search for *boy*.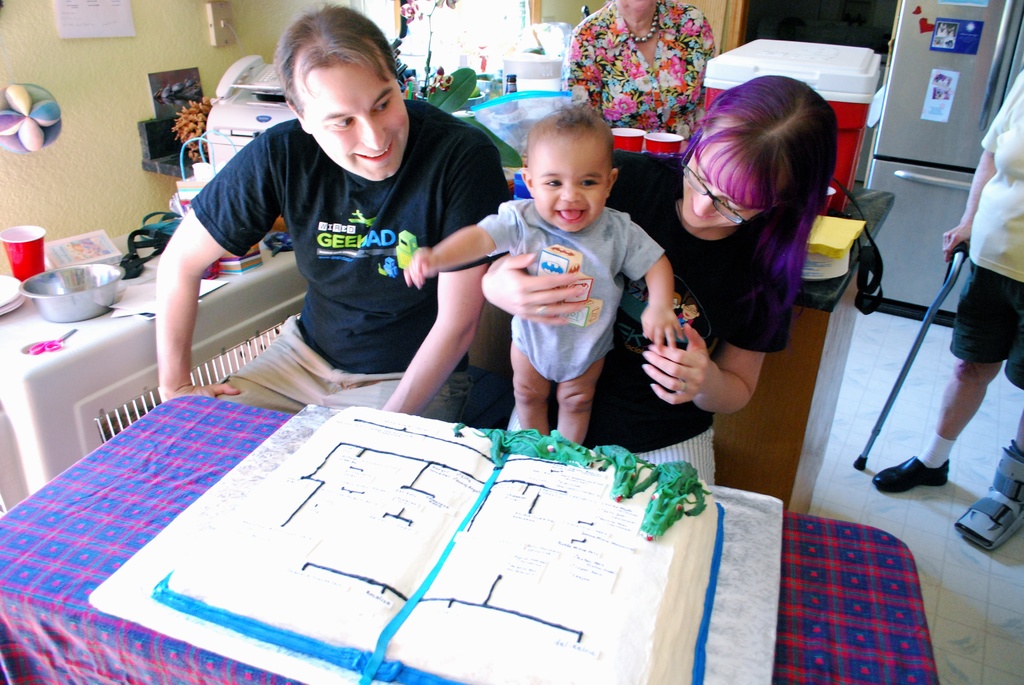
Found at 445,86,673,471.
